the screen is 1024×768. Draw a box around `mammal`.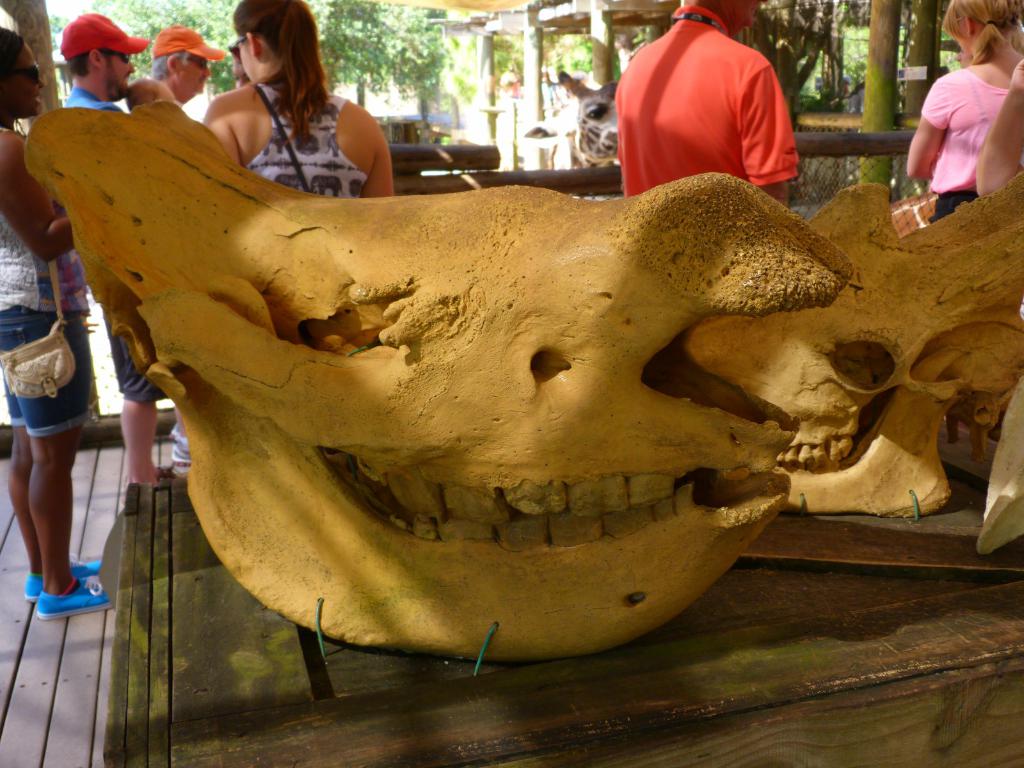
bbox=[60, 11, 171, 500].
